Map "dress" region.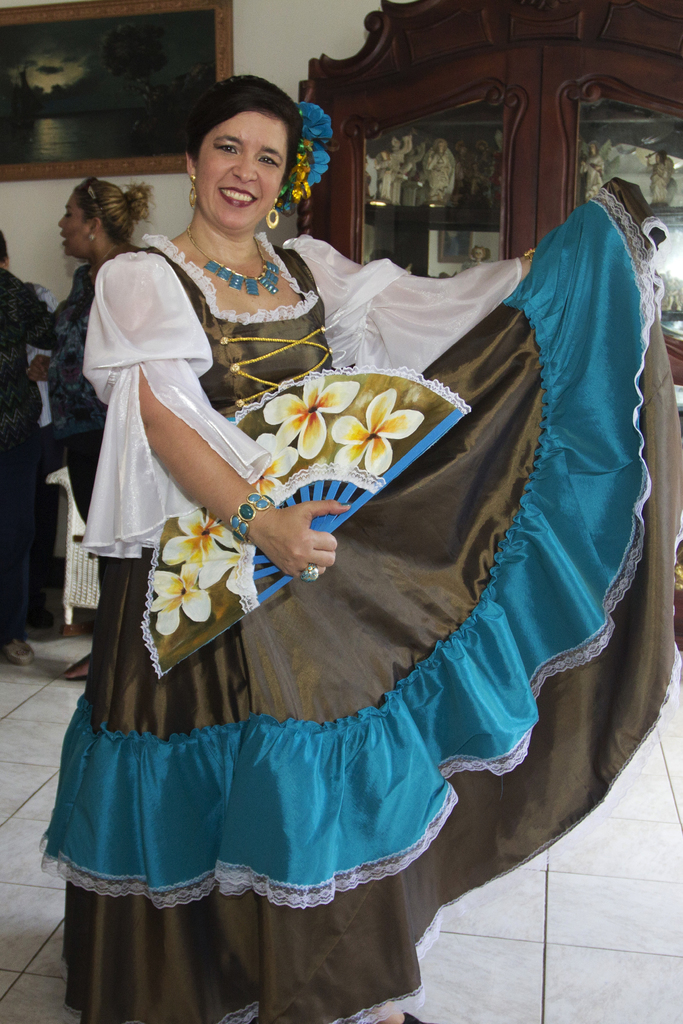
Mapped to left=78, top=163, right=595, bottom=941.
